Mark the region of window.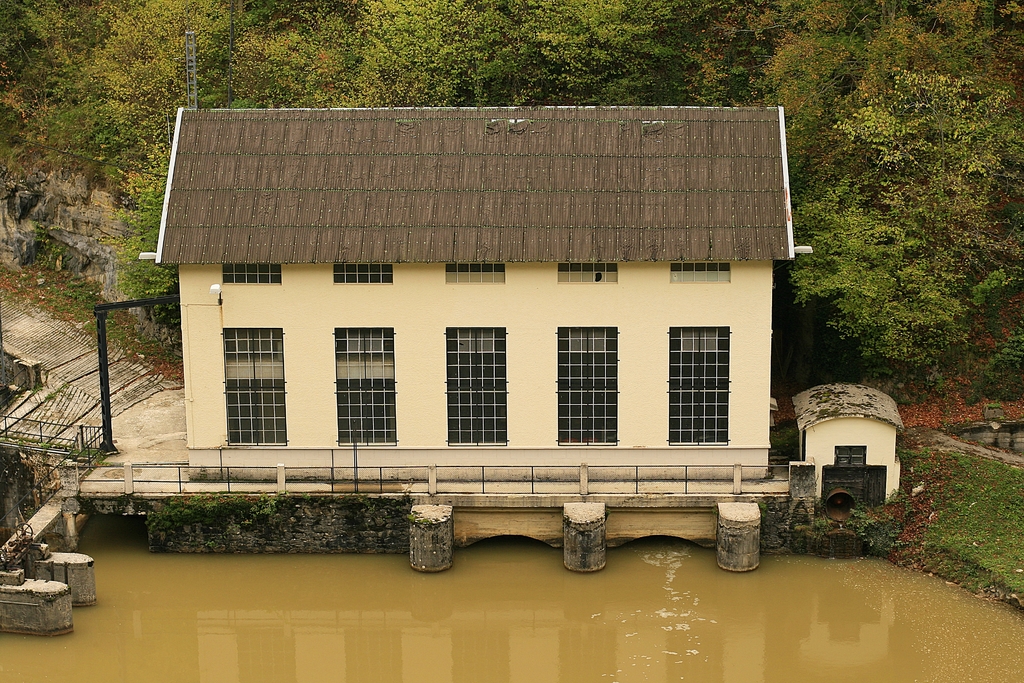
Region: {"x1": 330, "y1": 324, "x2": 396, "y2": 443}.
